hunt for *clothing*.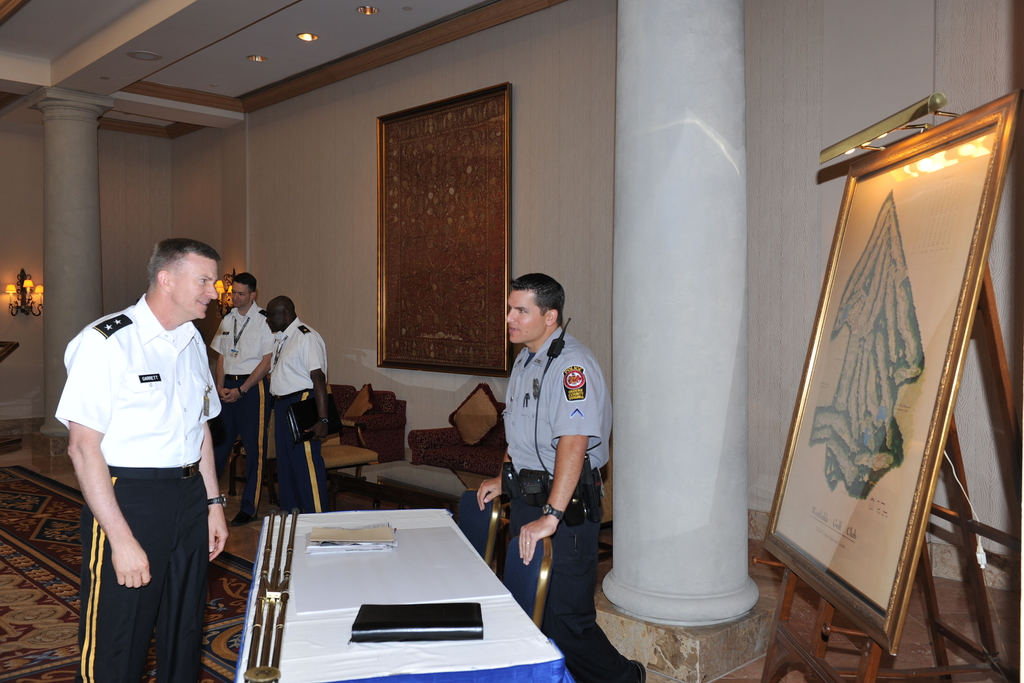
Hunted down at pyautogui.locateOnScreen(469, 325, 619, 682).
